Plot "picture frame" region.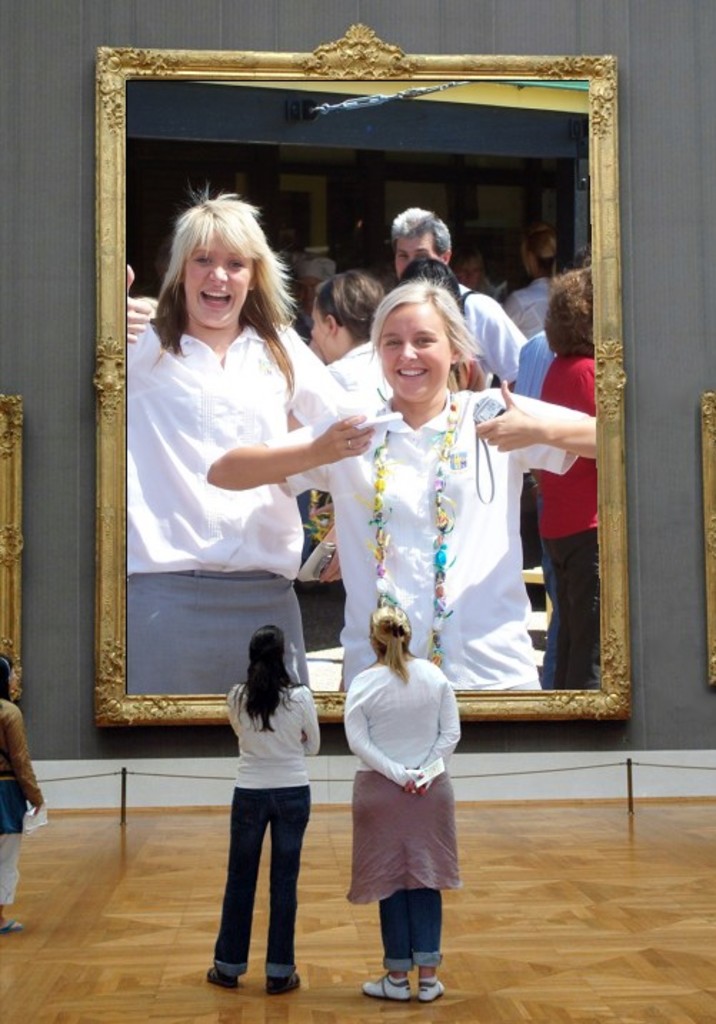
Plotted at (56,44,499,867).
